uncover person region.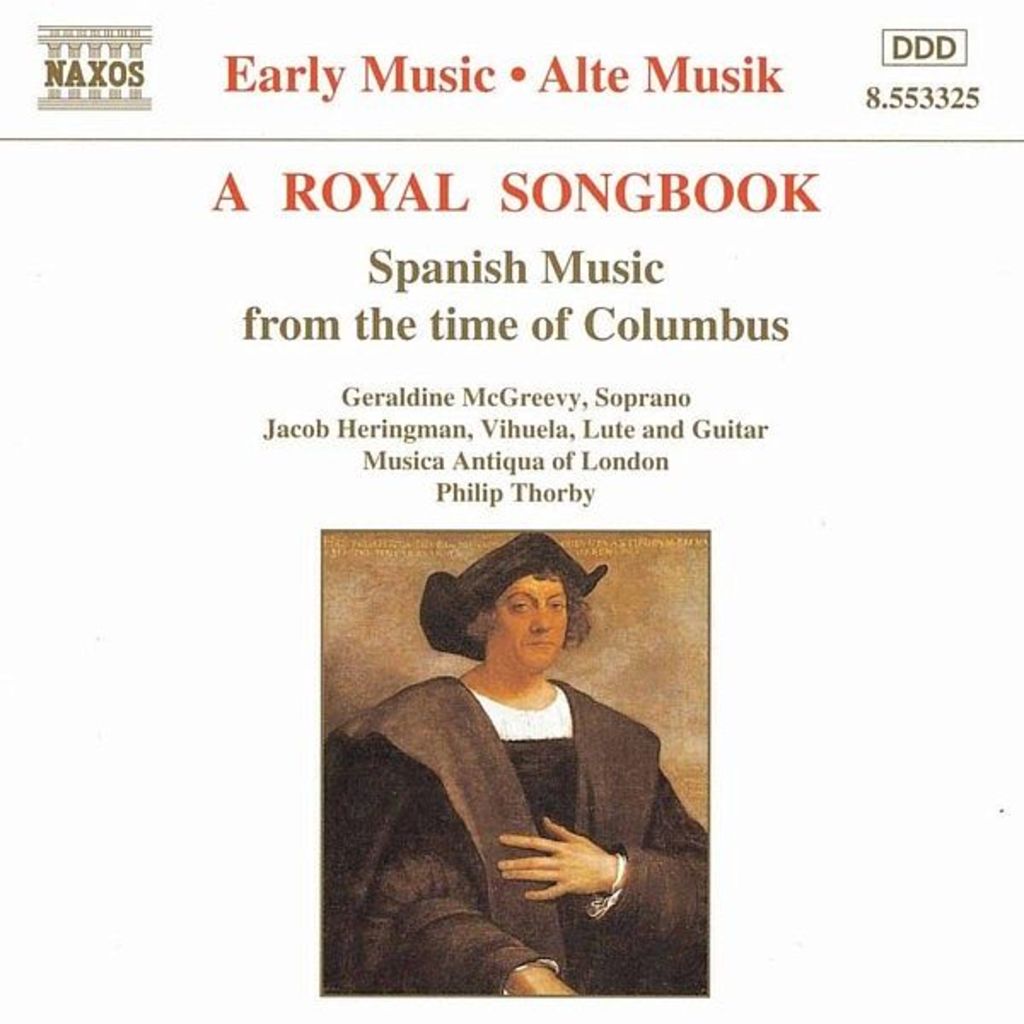
Uncovered: (317, 532, 712, 998).
